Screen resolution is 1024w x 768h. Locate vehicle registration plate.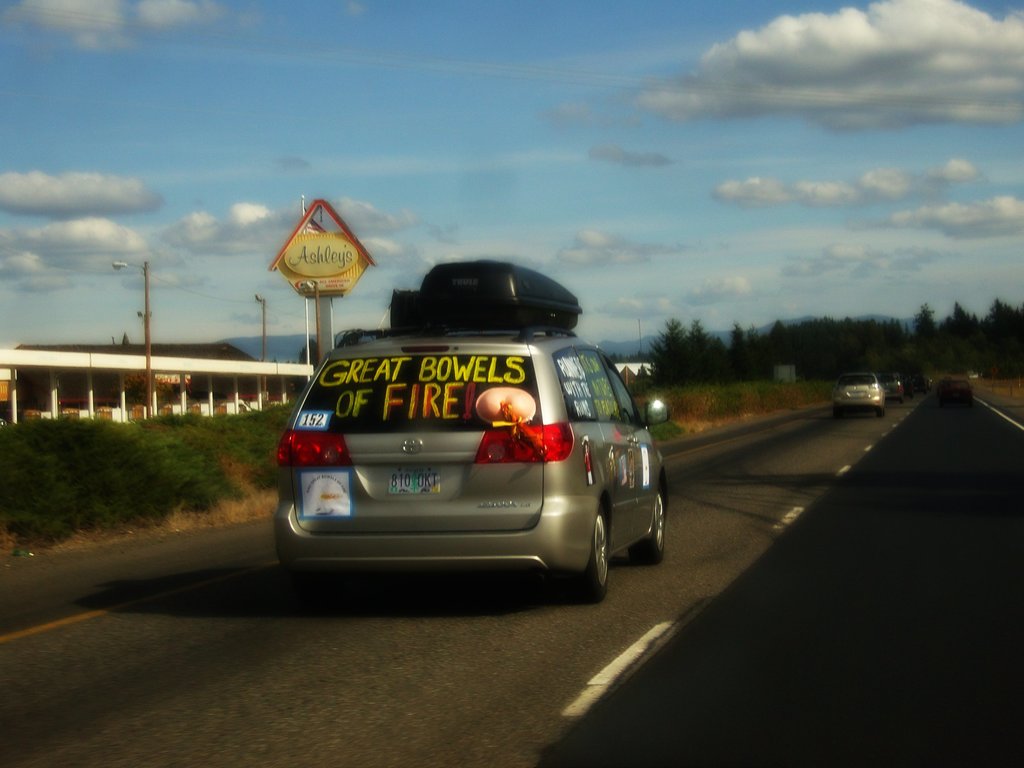
bbox=[389, 467, 441, 496].
